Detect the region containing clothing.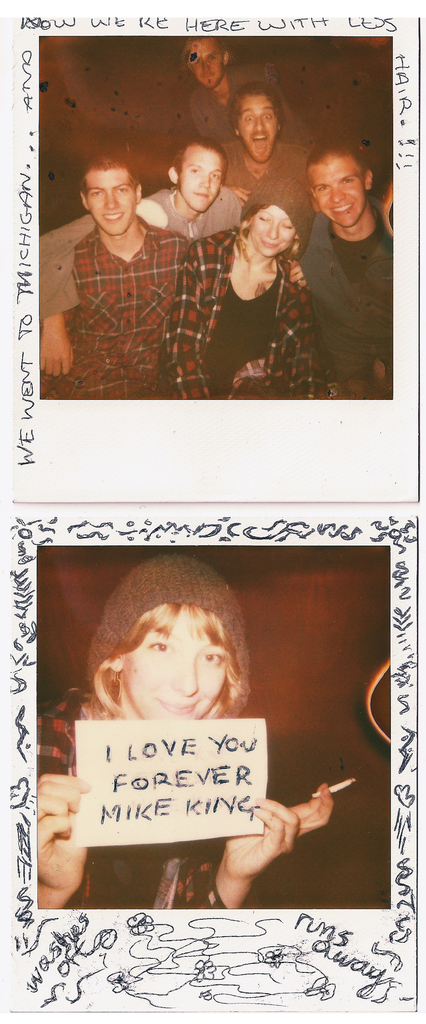
bbox(42, 223, 196, 402).
